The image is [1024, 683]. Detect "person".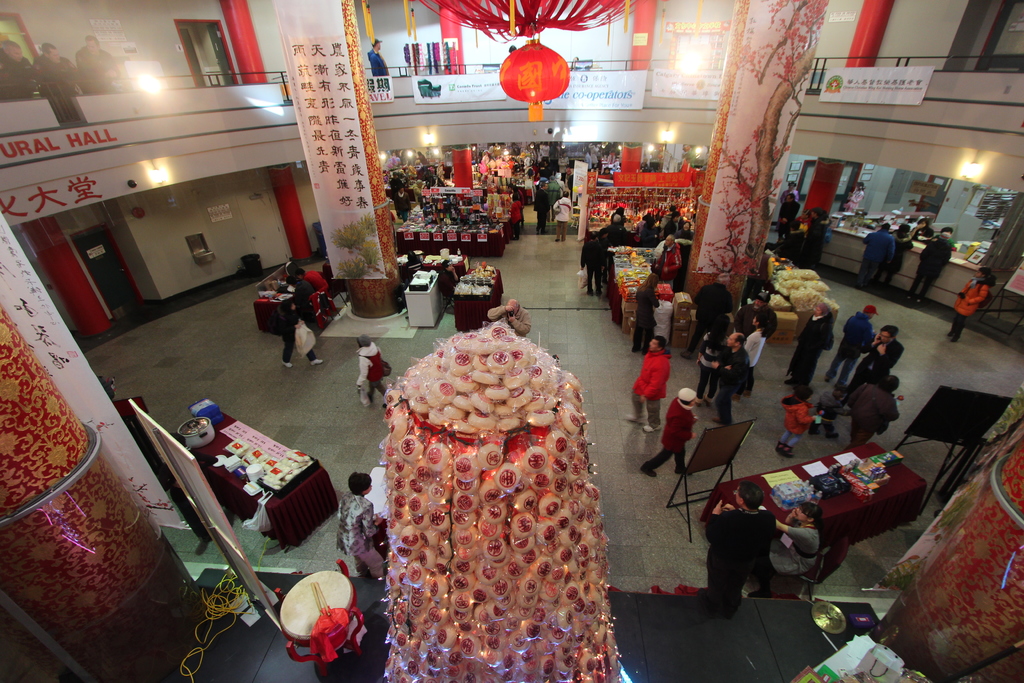
Detection: left=808, top=381, right=852, bottom=436.
